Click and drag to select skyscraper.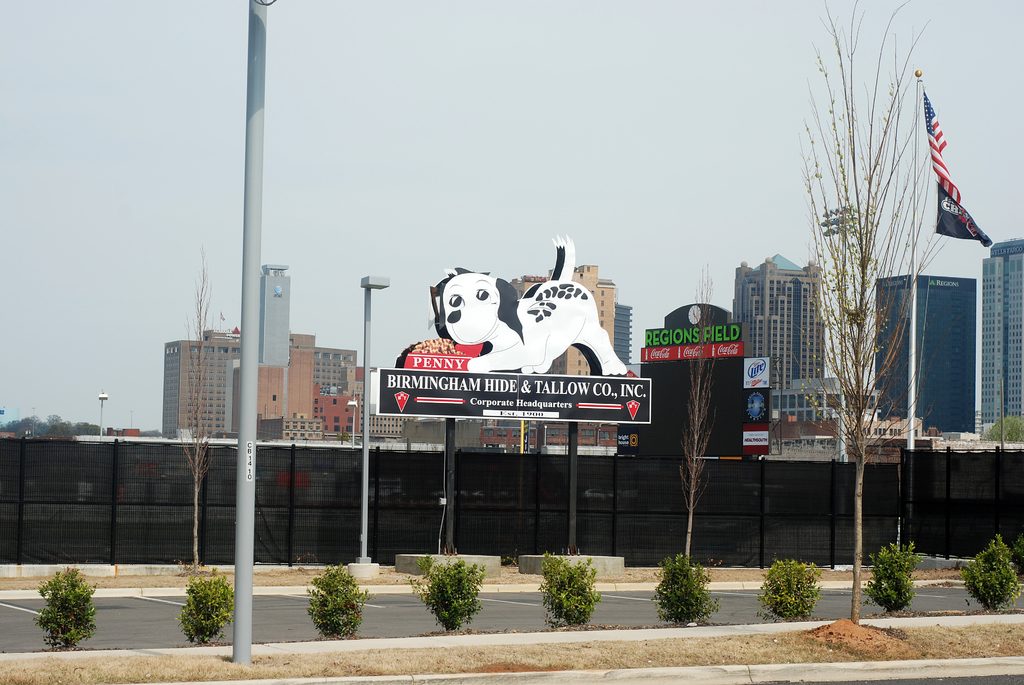
Selection: [left=980, top=240, right=1023, bottom=434].
